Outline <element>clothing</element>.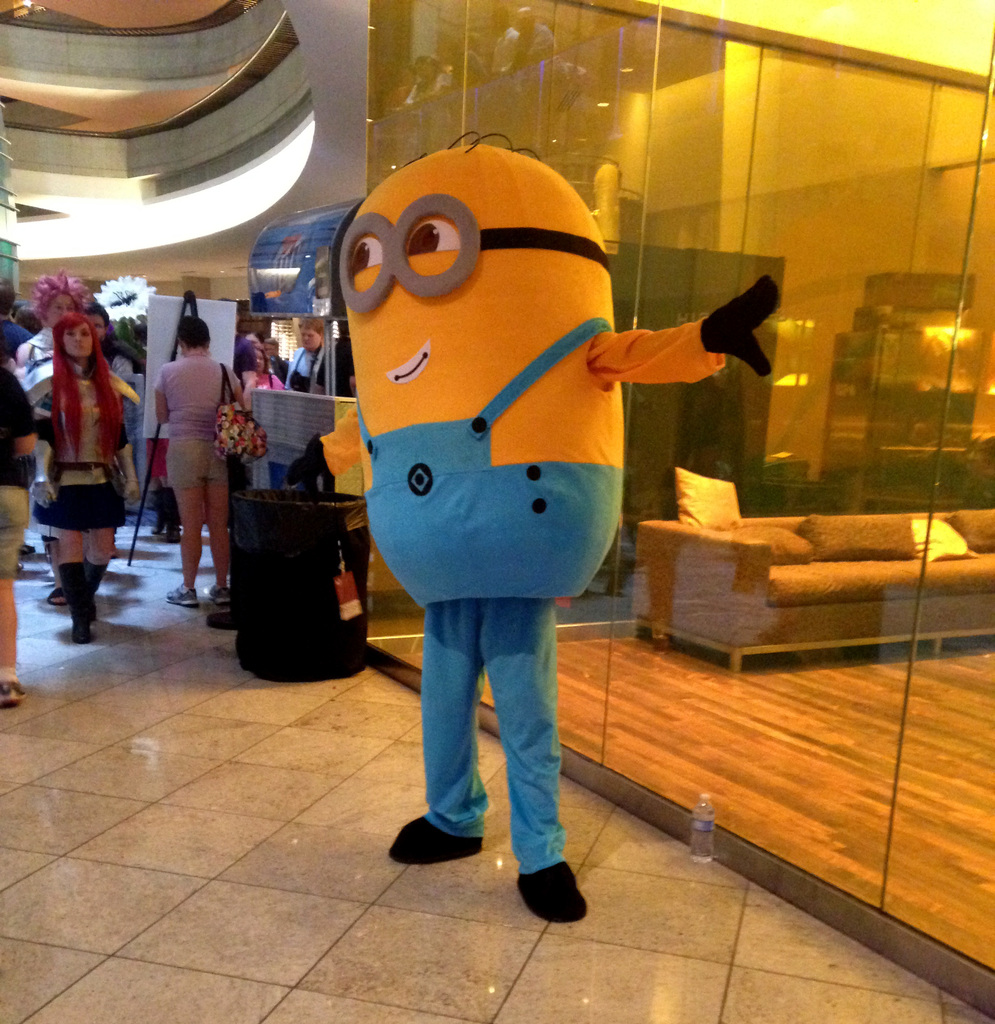
Outline: (104, 339, 139, 379).
